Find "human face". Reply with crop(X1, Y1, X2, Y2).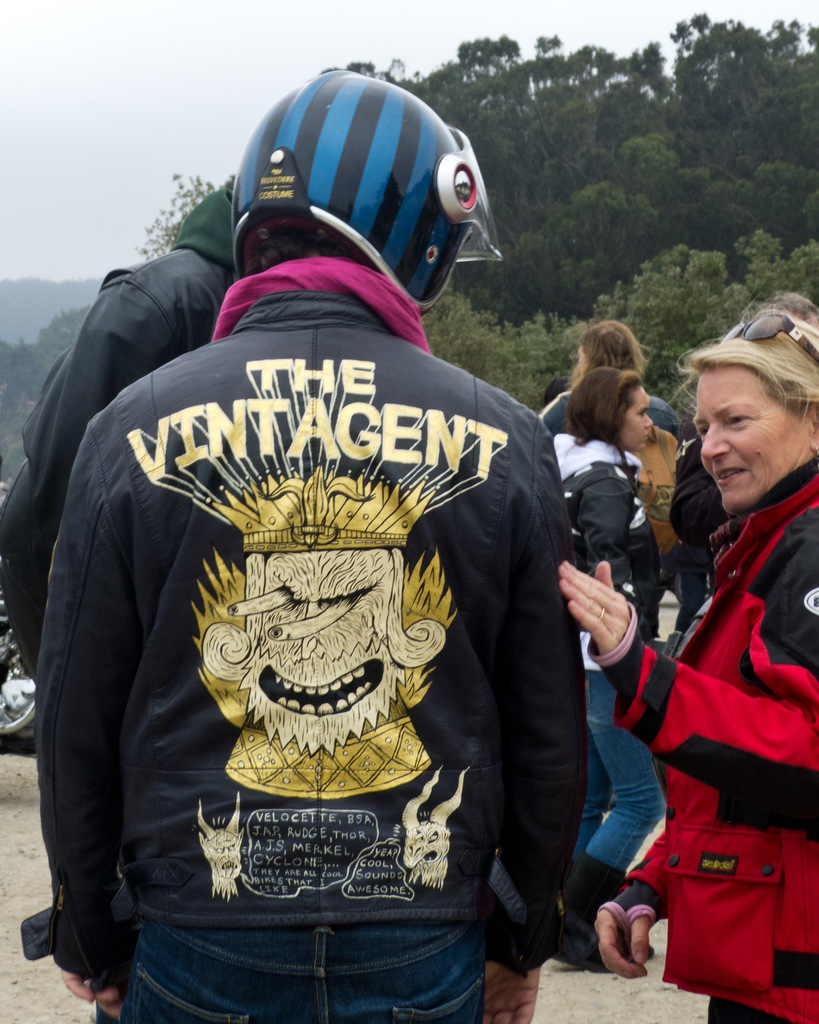
crop(694, 367, 813, 517).
